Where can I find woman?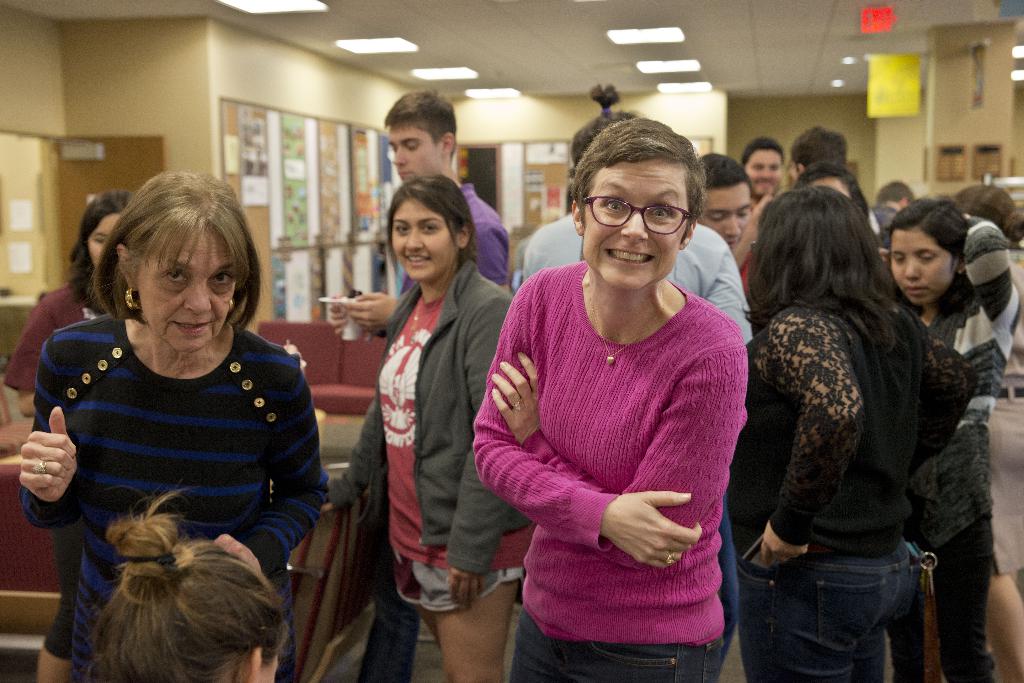
You can find it at [x1=881, y1=207, x2=1020, y2=682].
